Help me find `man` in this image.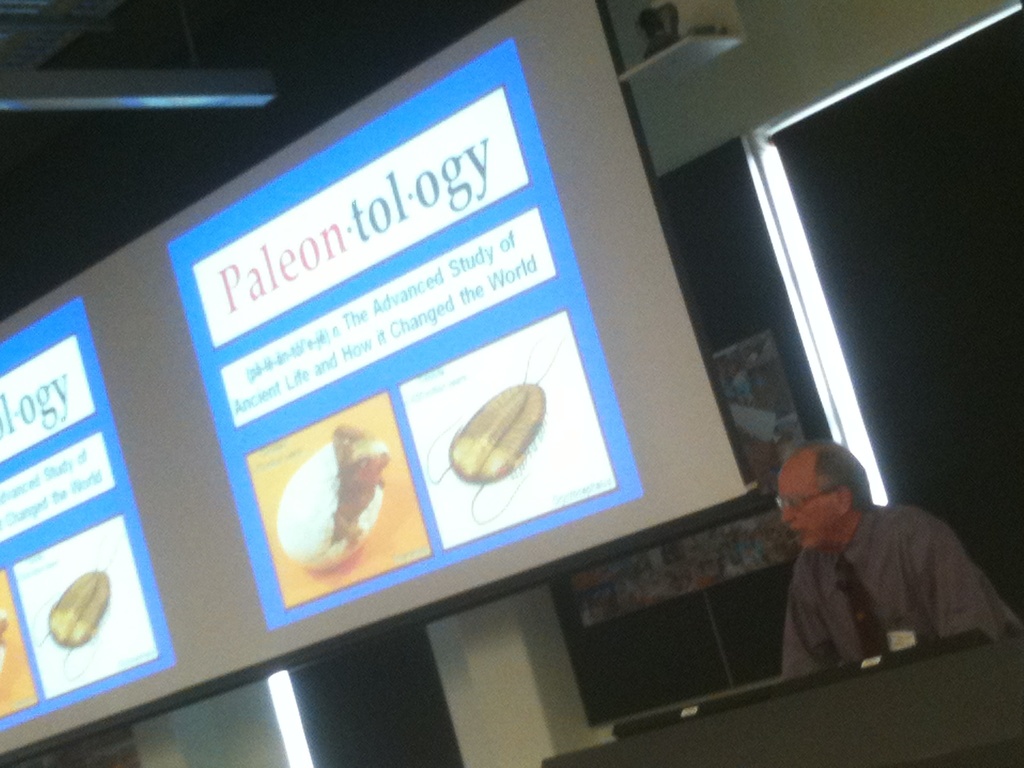
Found it: 719 446 1012 706.
